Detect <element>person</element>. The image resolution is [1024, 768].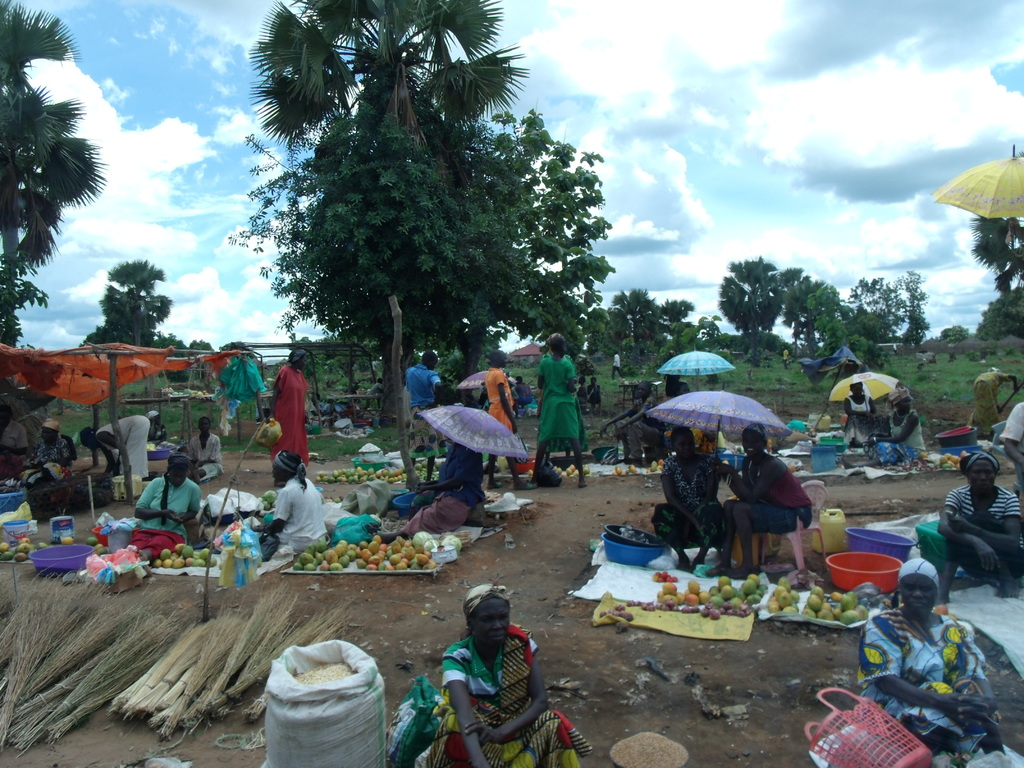
left=113, top=445, right=199, bottom=568.
